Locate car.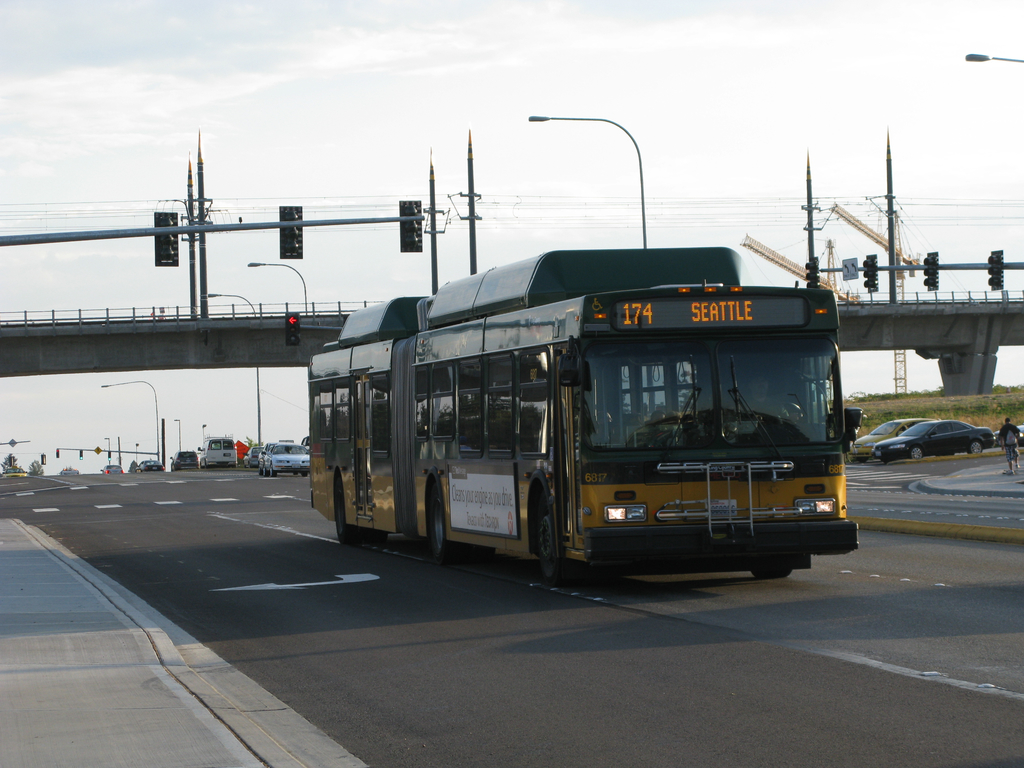
Bounding box: rect(872, 420, 996, 466).
